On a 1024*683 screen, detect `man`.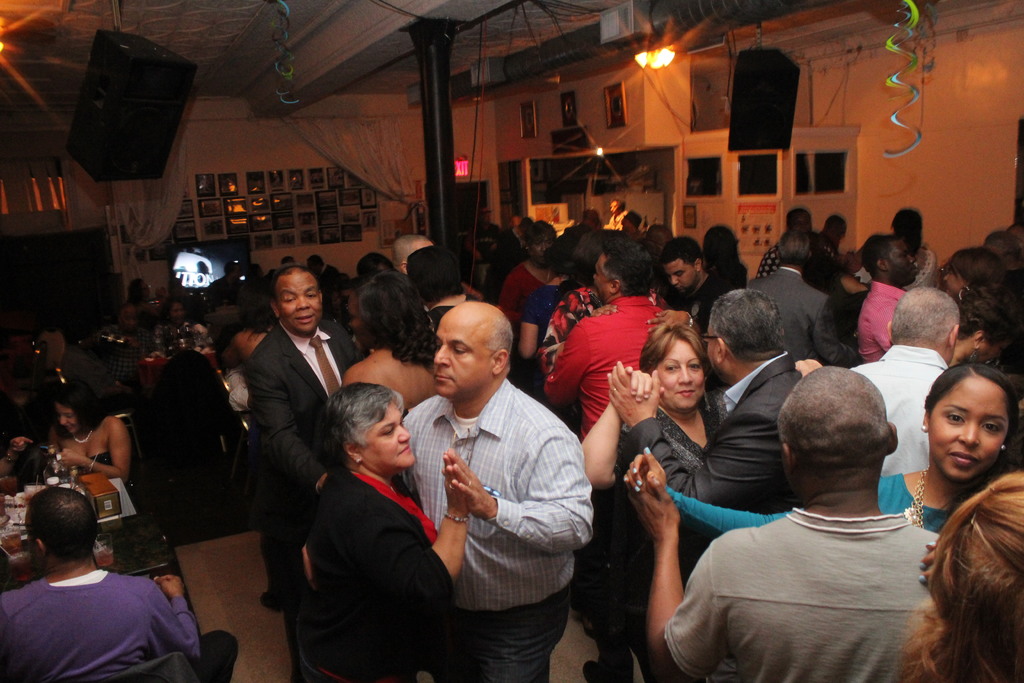
(x1=625, y1=364, x2=945, y2=682).
